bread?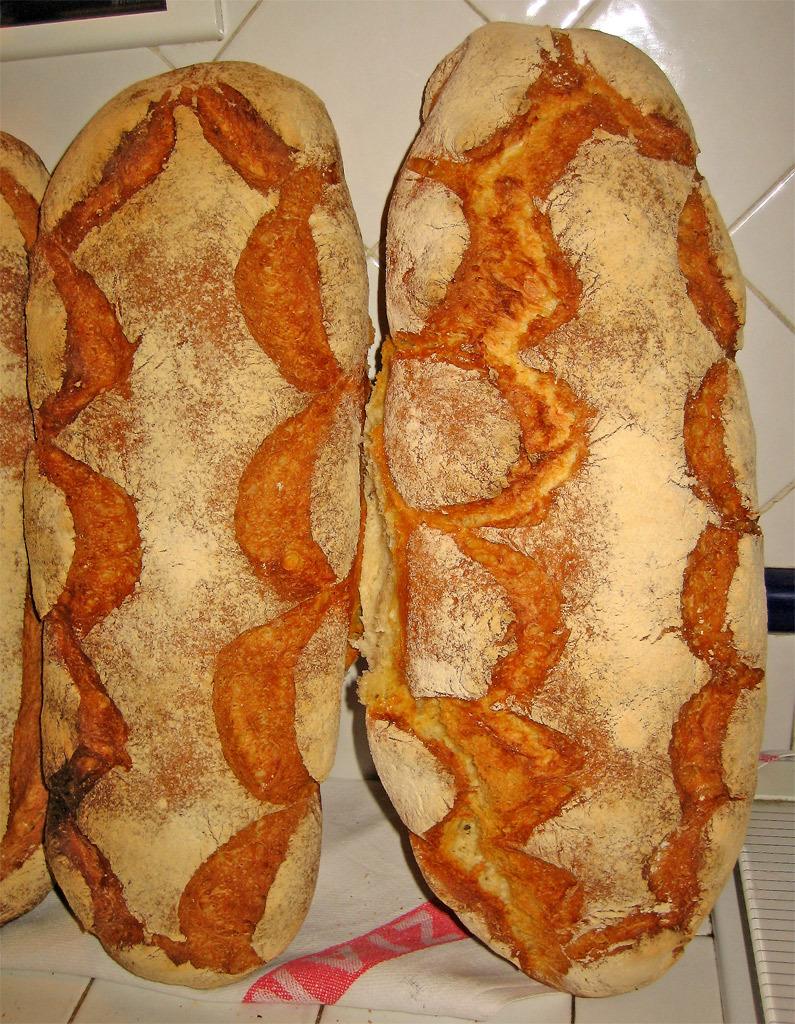
x1=0, y1=123, x2=51, y2=930
